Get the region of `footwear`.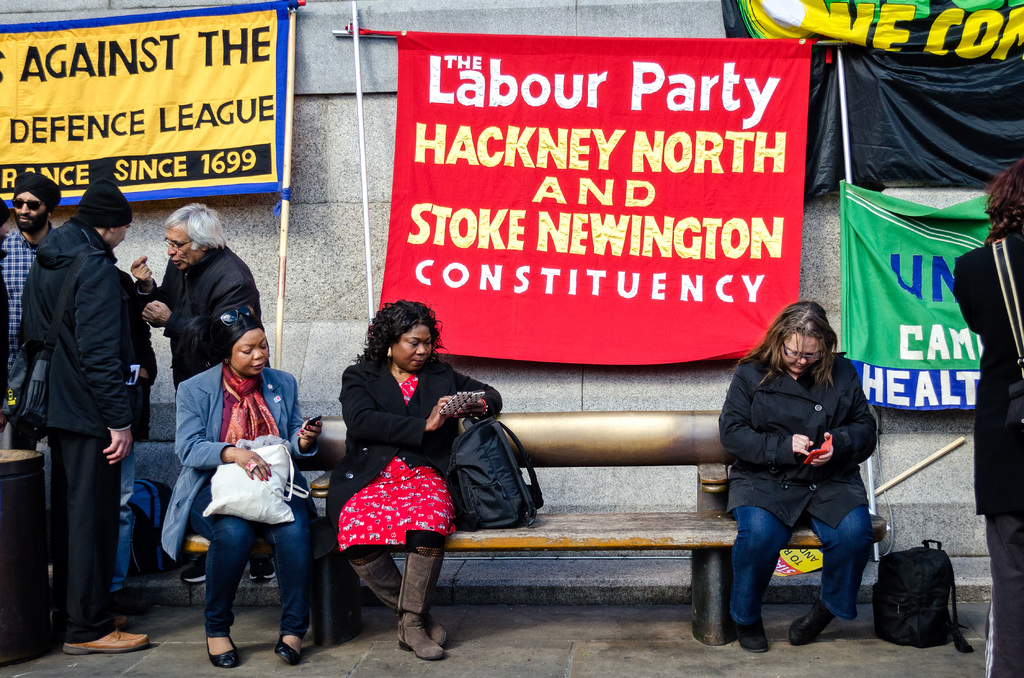
[left=248, top=553, right=275, bottom=585].
